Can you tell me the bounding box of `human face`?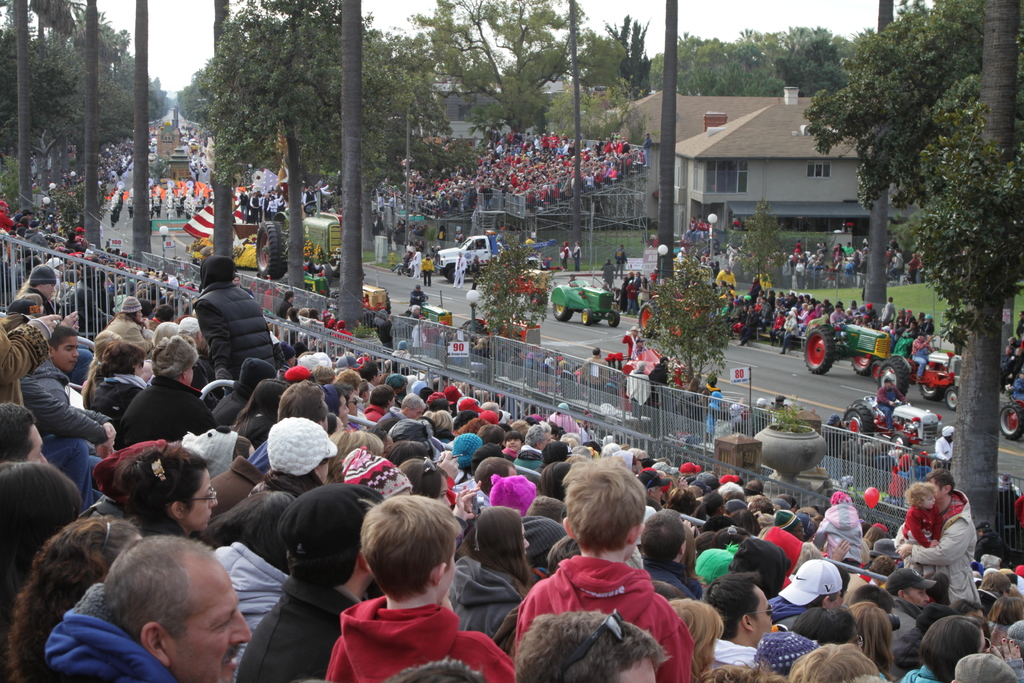
[x1=170, y1=565, x2=251, y2=682].
